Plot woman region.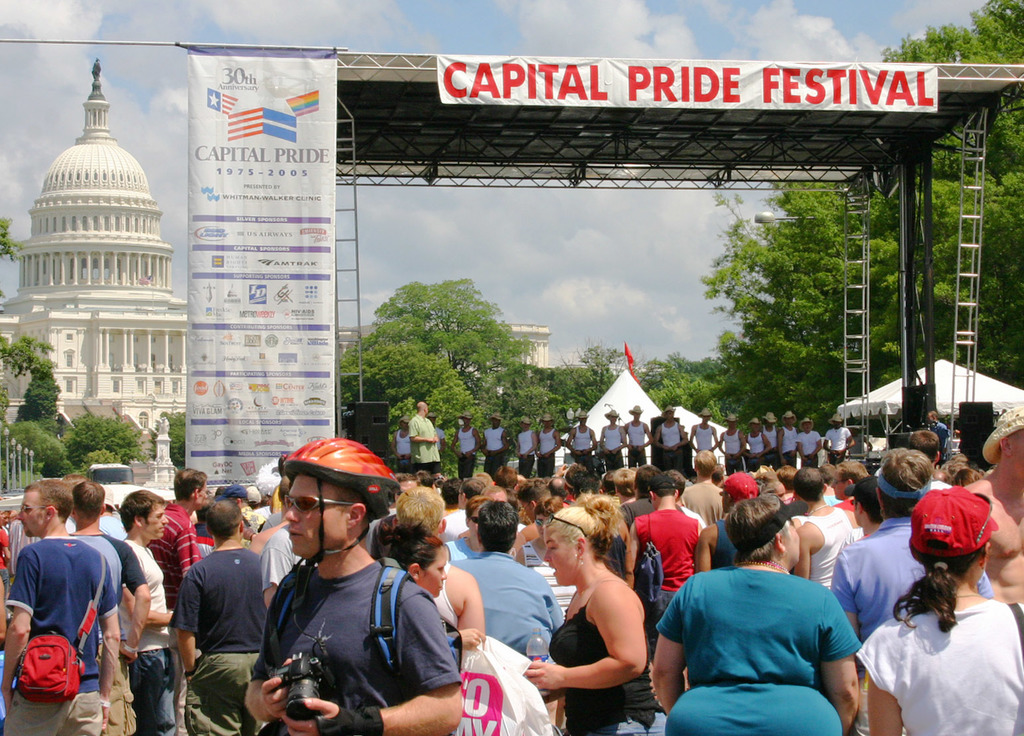
Plotted at rect(514, 497, 574, 618).
